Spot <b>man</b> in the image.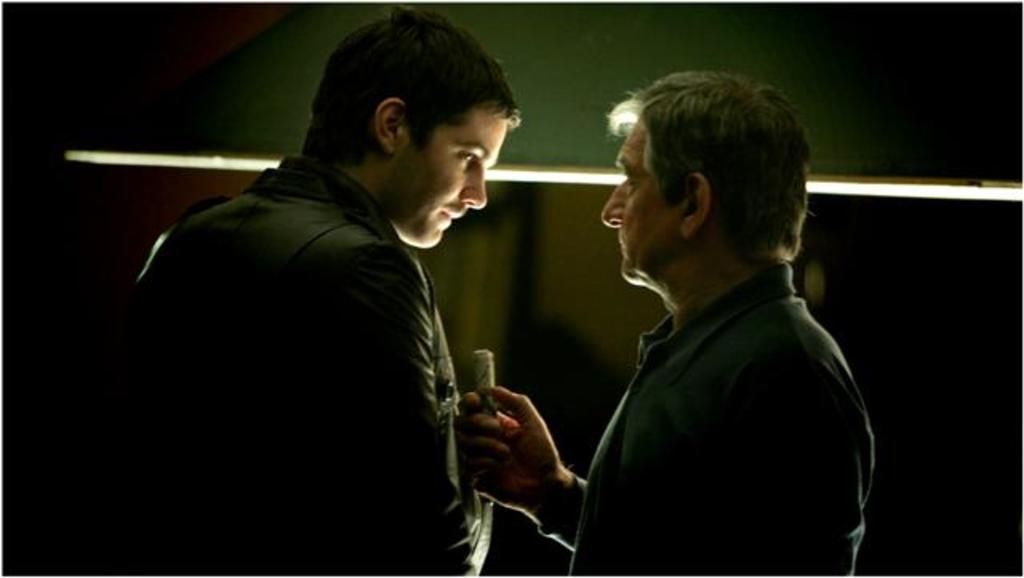
<b>man</b> found at region(142, 24, 670, 560).
